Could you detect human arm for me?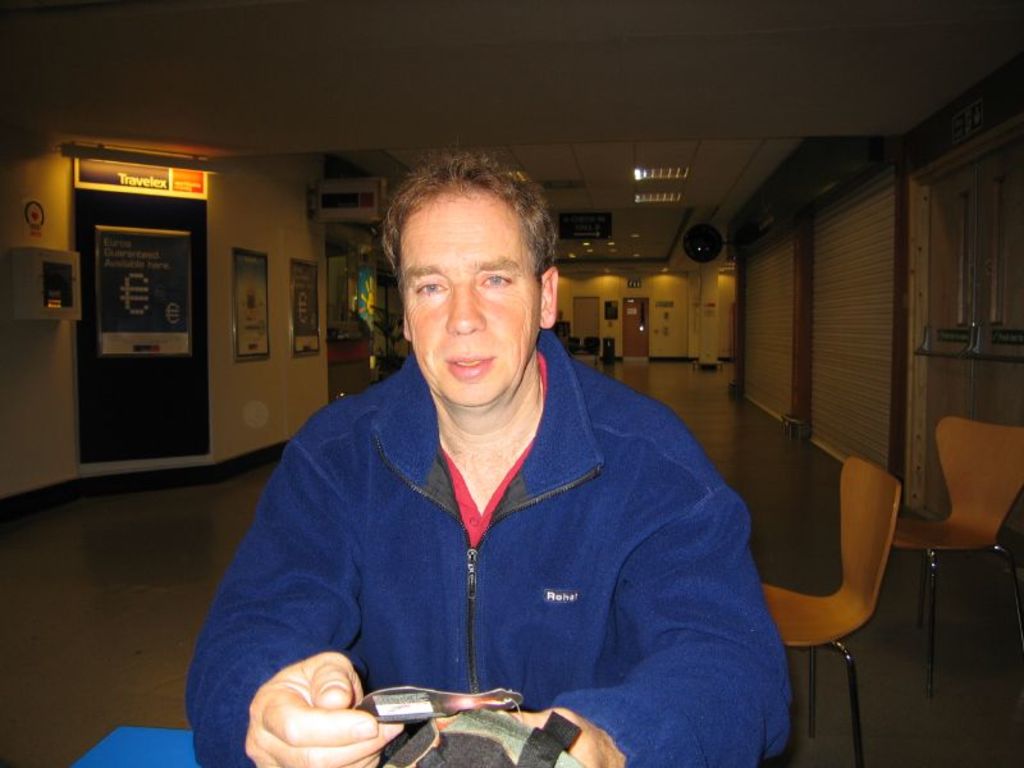
Detection result: {"left": 191, "top": 500, "right": 328, "bottom": 741}.
